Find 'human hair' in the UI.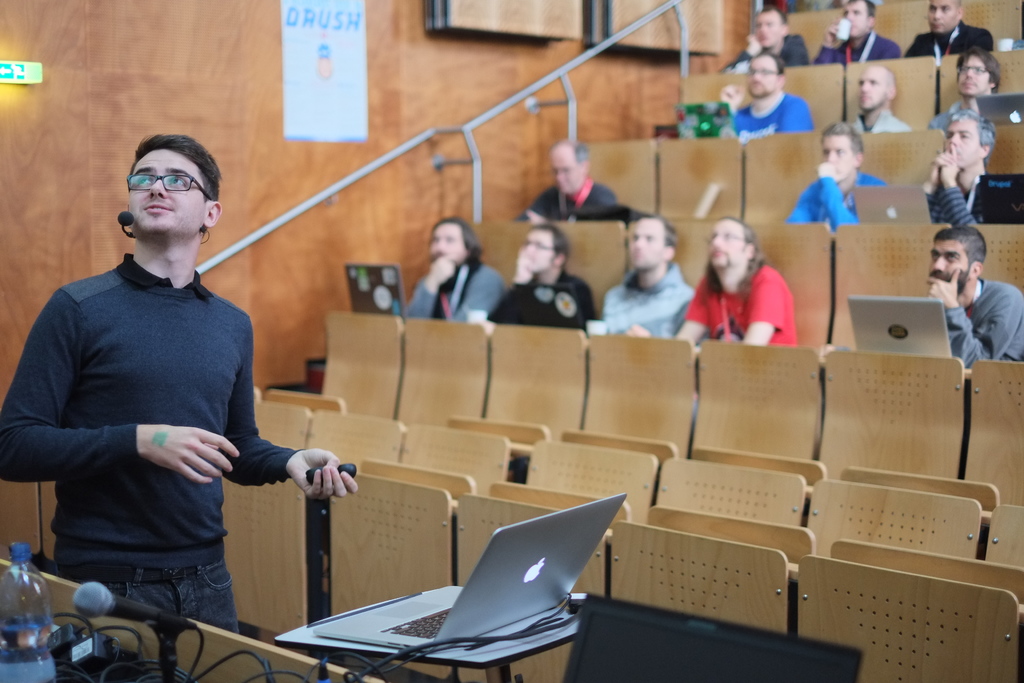
UI element at detection(530, 224, 570, 269).
